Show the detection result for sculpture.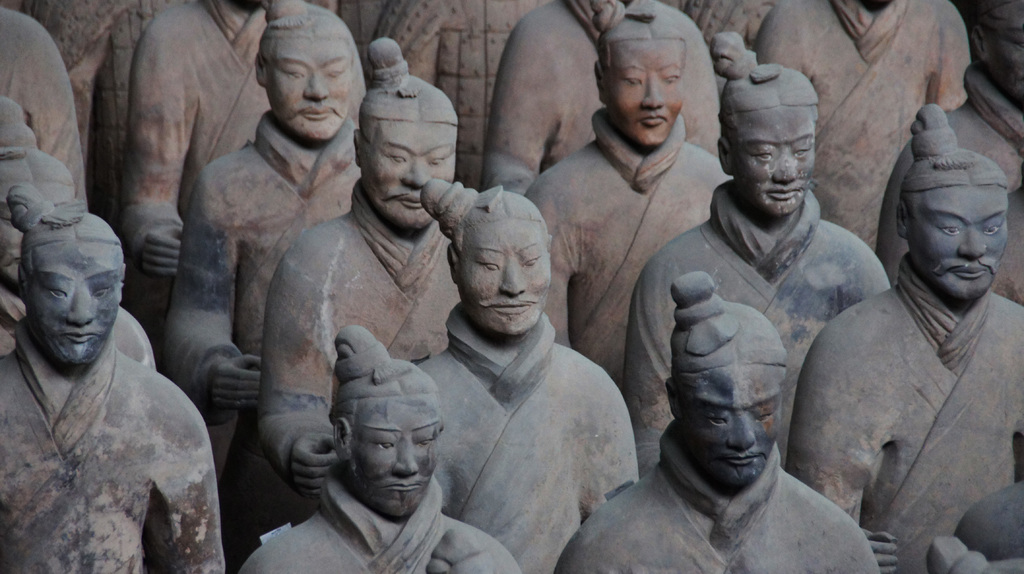
l=234, t=317, r=519, b=573.
